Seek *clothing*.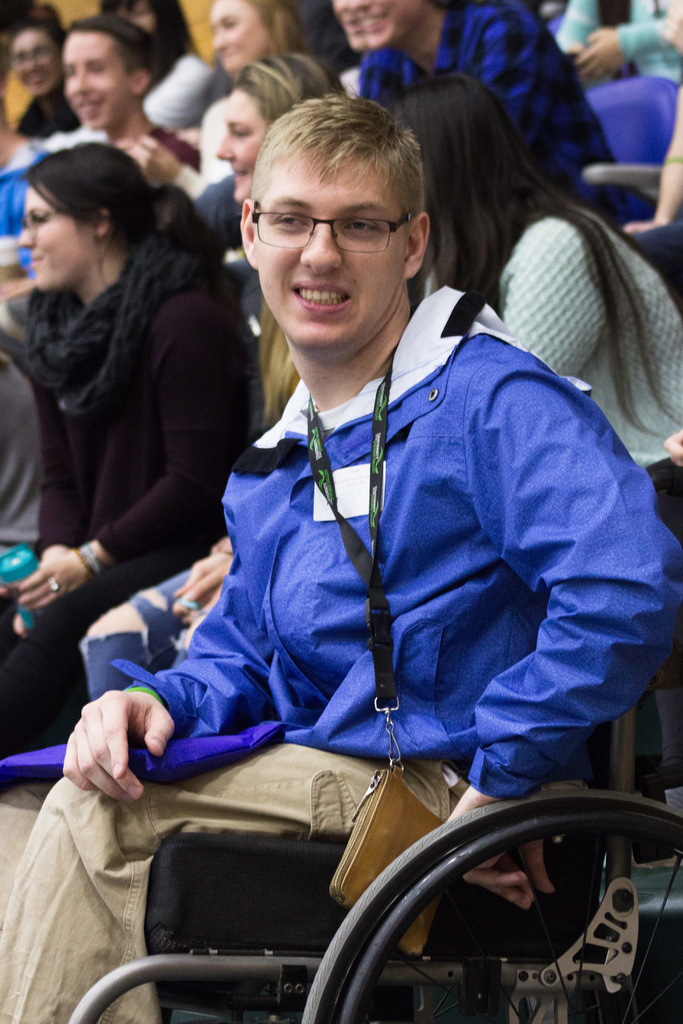
crop(201, 185, 266, 255).
